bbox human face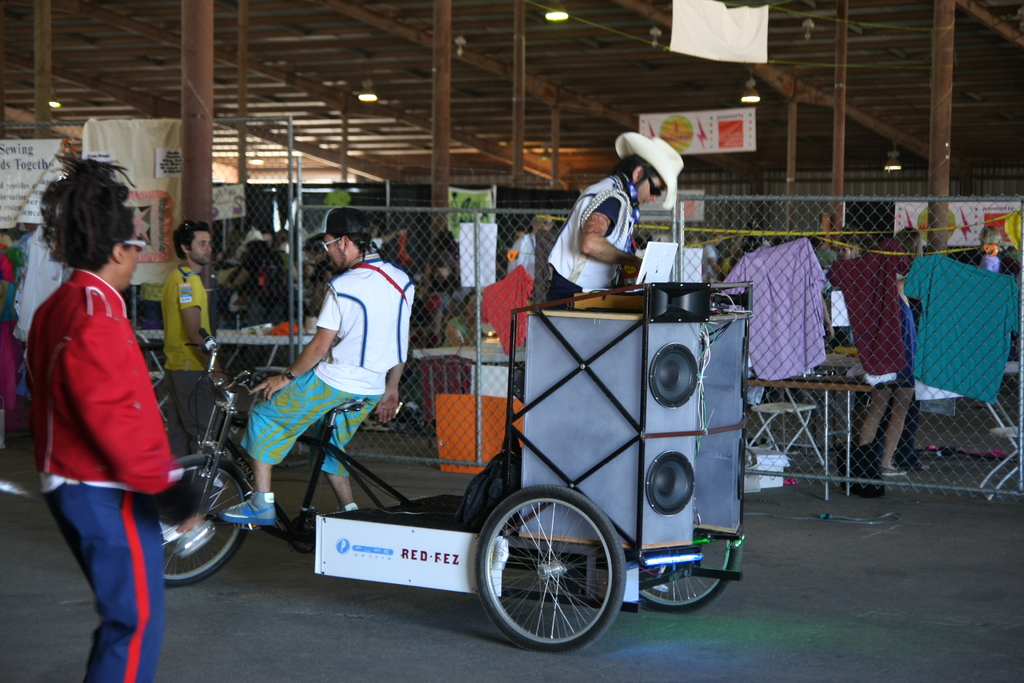
(188,229,214,266)
